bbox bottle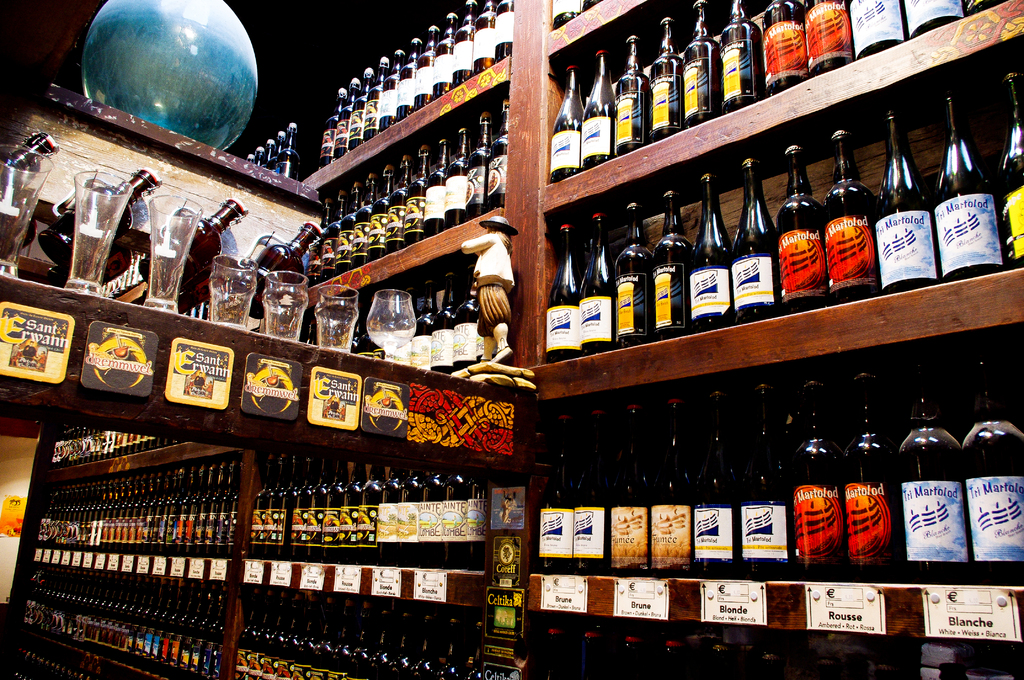
261:138:270:165
